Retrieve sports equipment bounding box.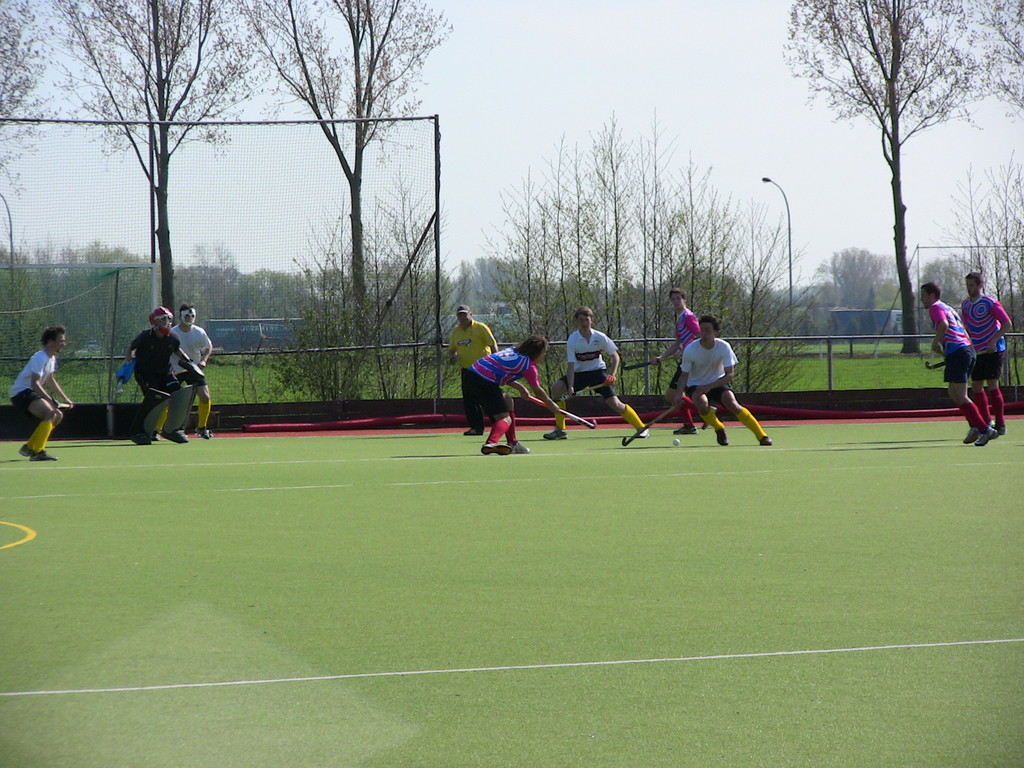
Bounding box: [left=193, top=426, right=214, bottom=440].
